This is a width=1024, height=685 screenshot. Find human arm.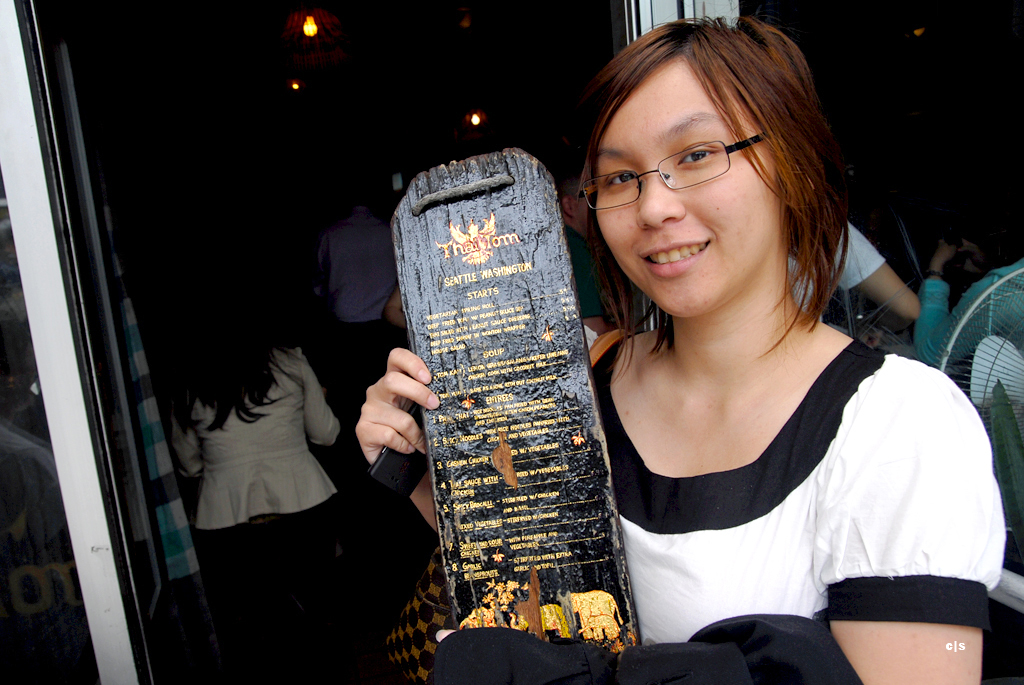
Bounding box: box=[382, 283, 402, 325].
